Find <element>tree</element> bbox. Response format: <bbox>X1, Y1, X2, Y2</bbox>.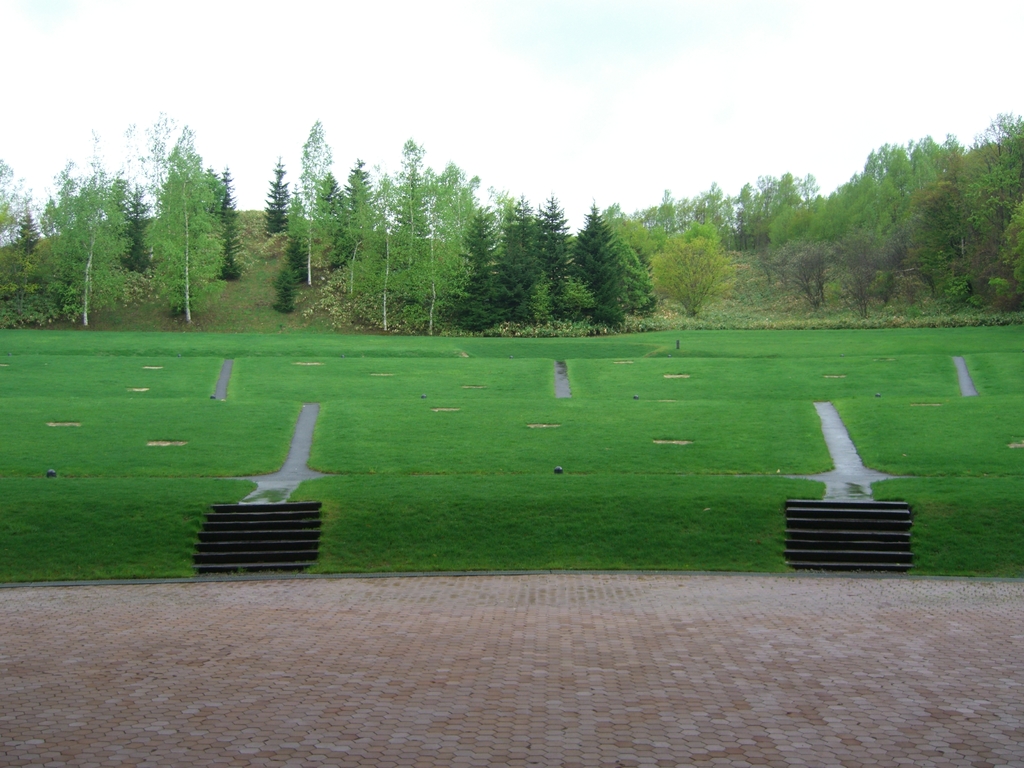
<bbox>295, 128, 333, 225</bbox>.
